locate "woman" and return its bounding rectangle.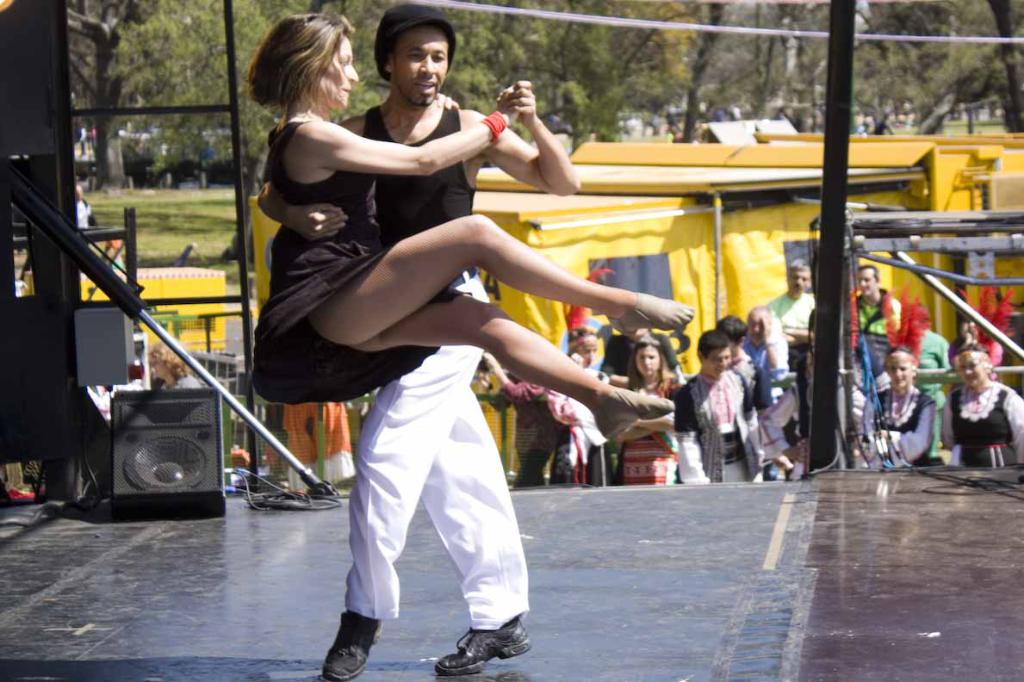
537:331:606:484.
